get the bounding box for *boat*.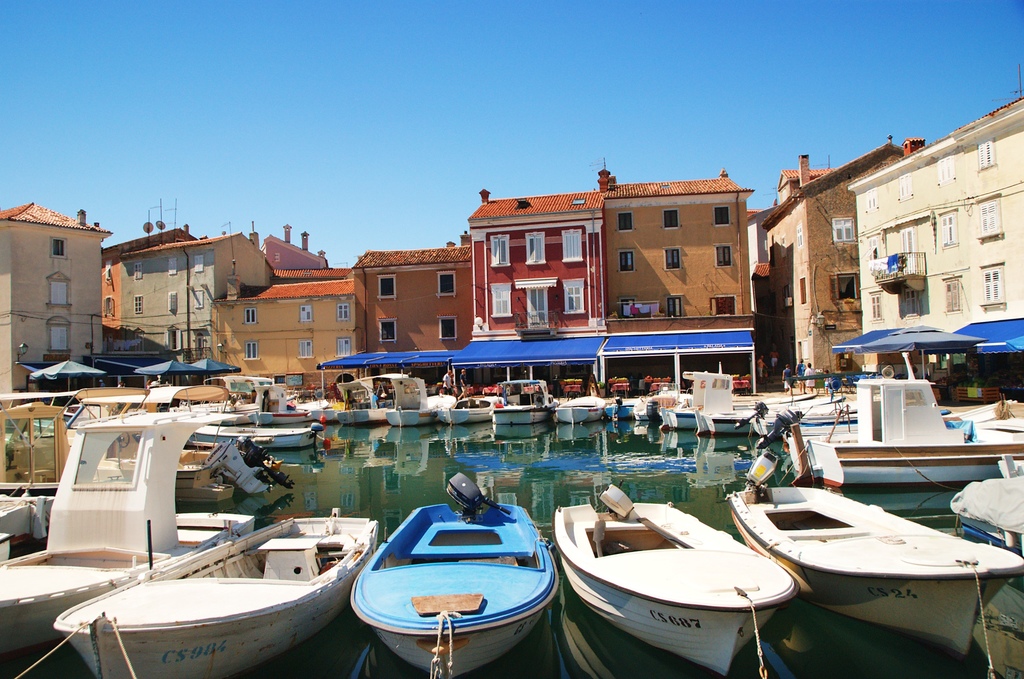
x1=626, y1=388, x2=691, y2=422.
